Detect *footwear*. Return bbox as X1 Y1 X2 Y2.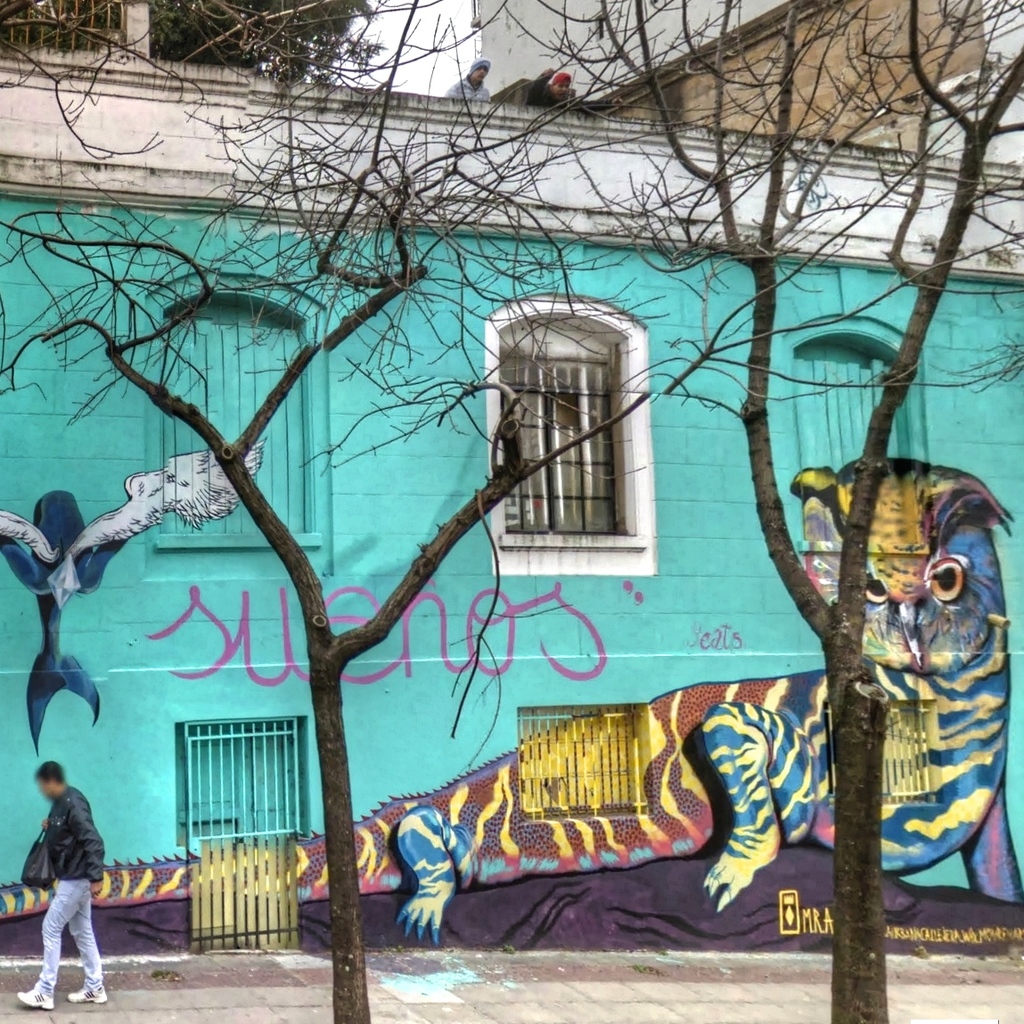
17 987 54 1008.
